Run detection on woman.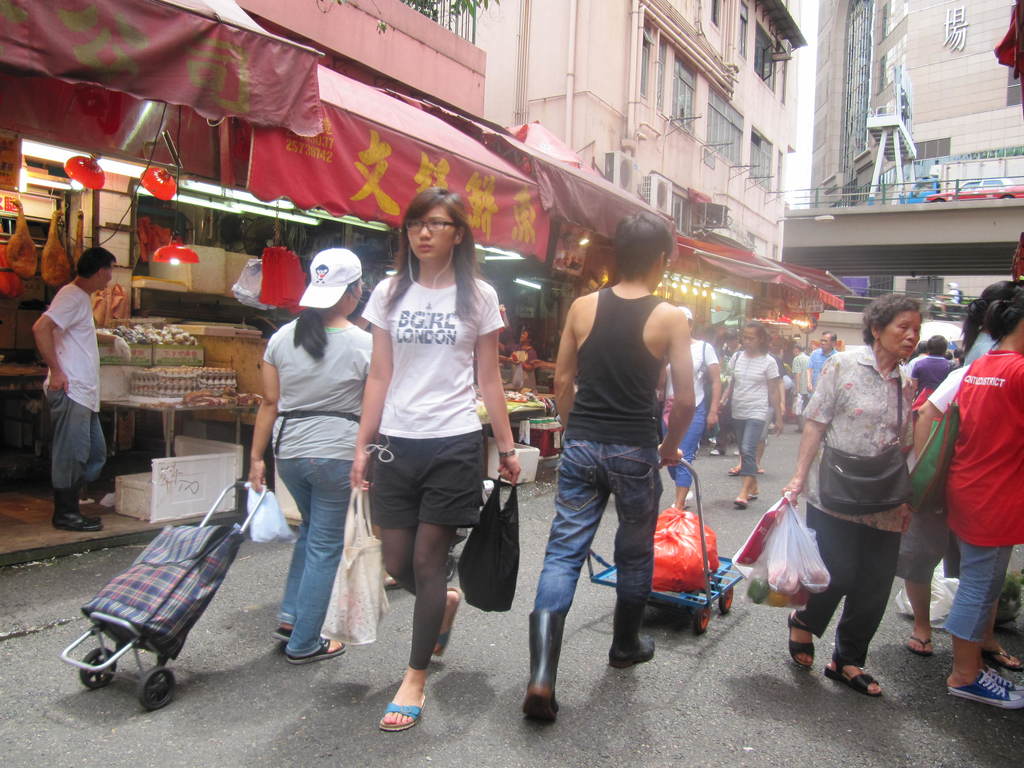
Result: {"x1": 945, "y1": 296, "x2": 1023, "y2": 711}.
